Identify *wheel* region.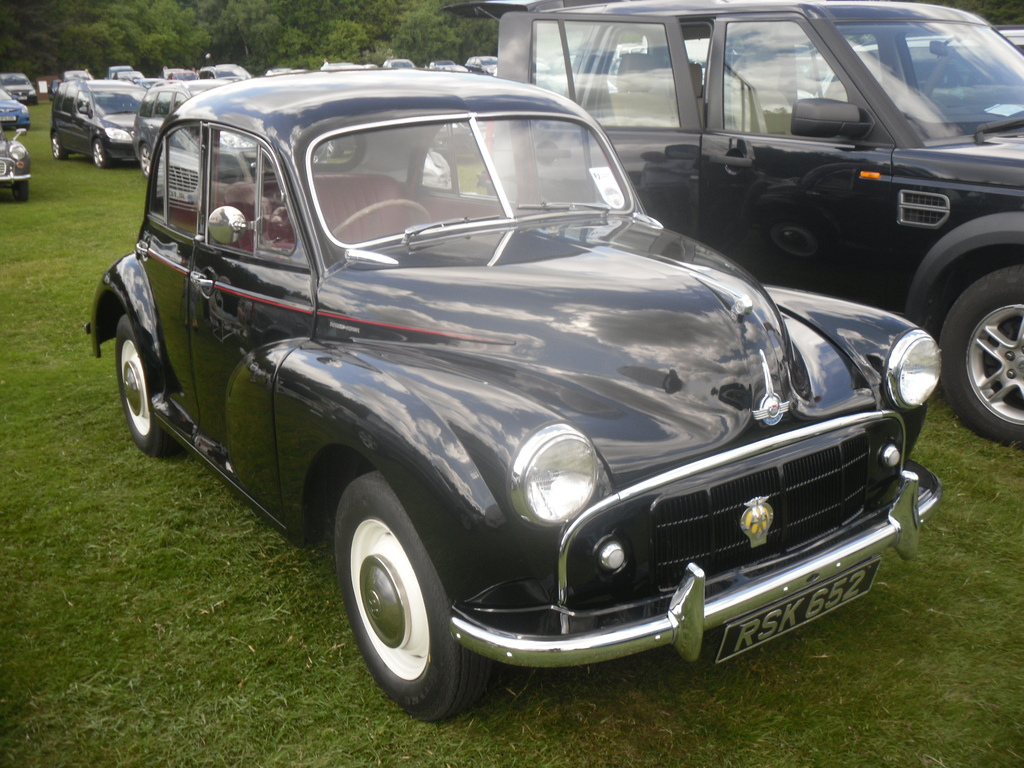
Region: bbox=(120, 314, 179, 459).
